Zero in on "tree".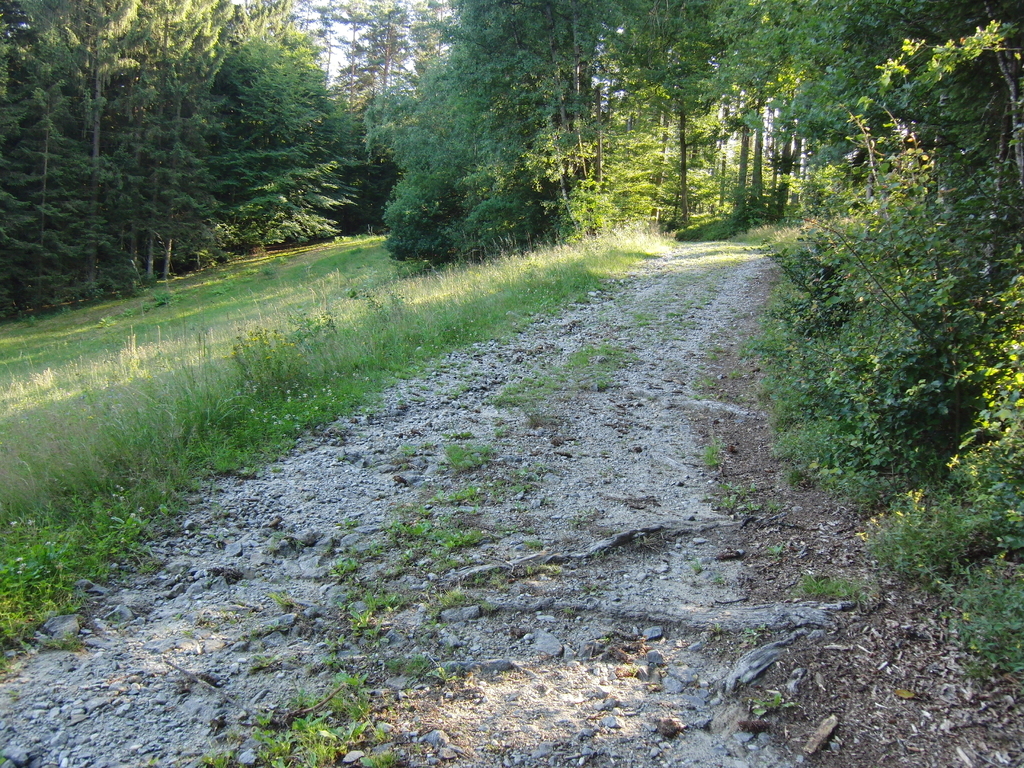
Zeroed in: l=602, t=0, r=757, b=244.
